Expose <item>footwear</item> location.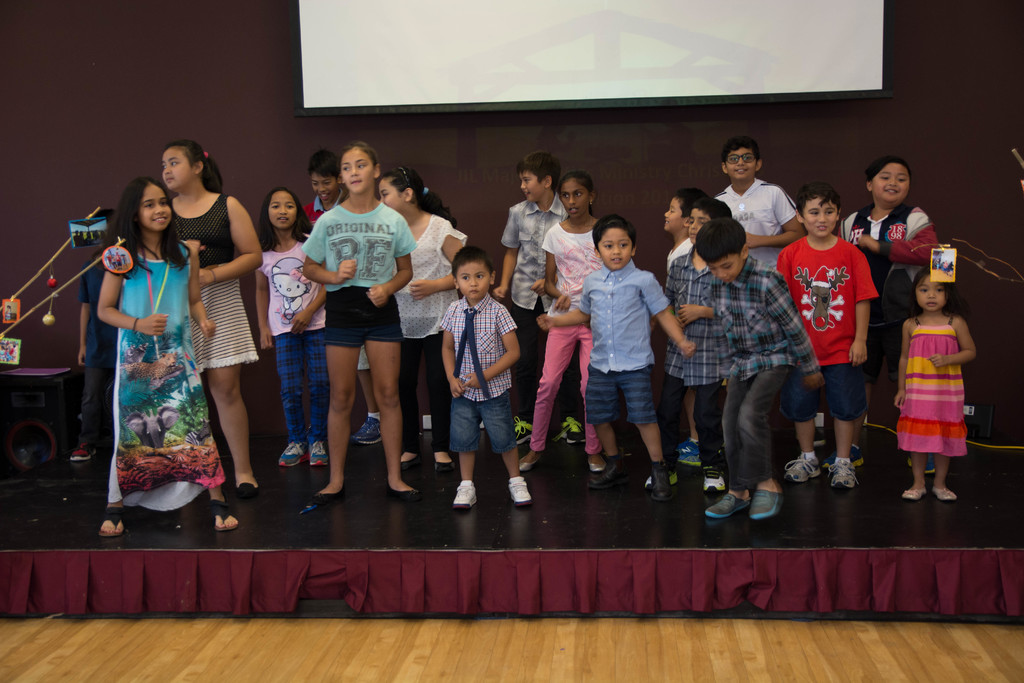
Exposed at [x1=644, y1=462, x2=683, y2=486].
